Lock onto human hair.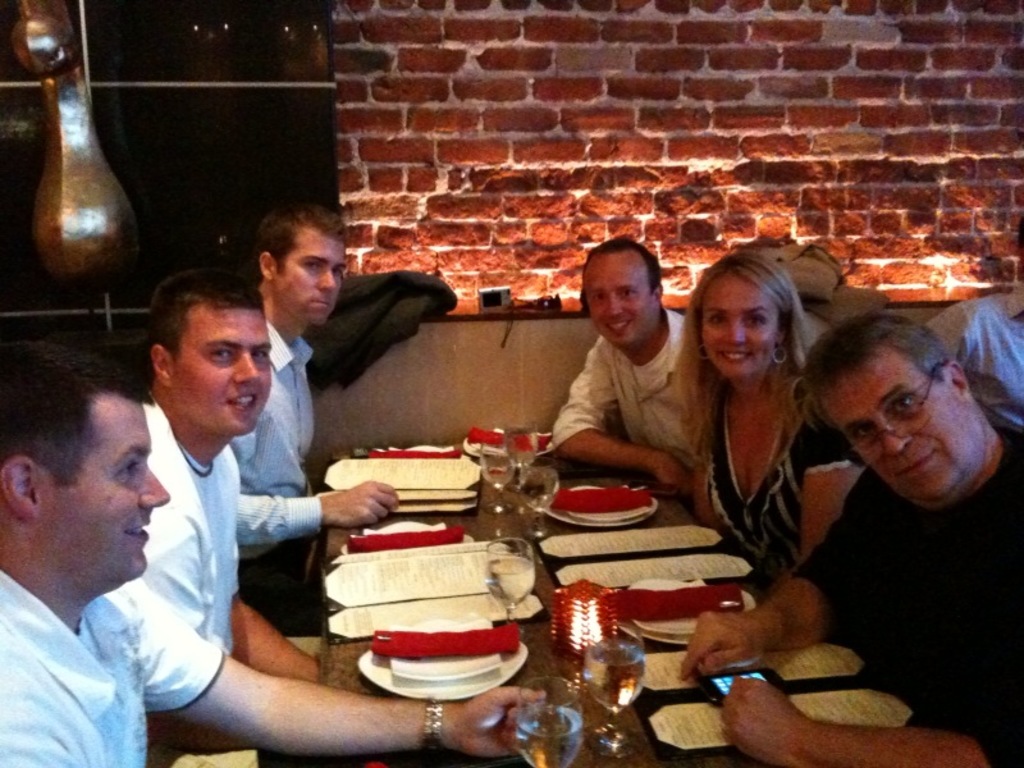
Locked: rect(255, 200, 351, 274).
